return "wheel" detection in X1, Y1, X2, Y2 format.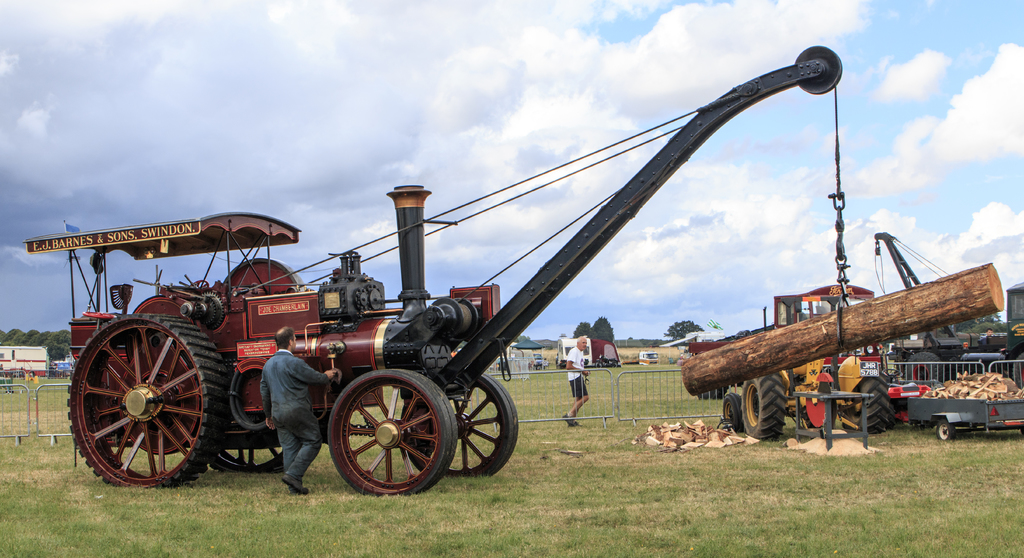
326, 369, 458, 495.
